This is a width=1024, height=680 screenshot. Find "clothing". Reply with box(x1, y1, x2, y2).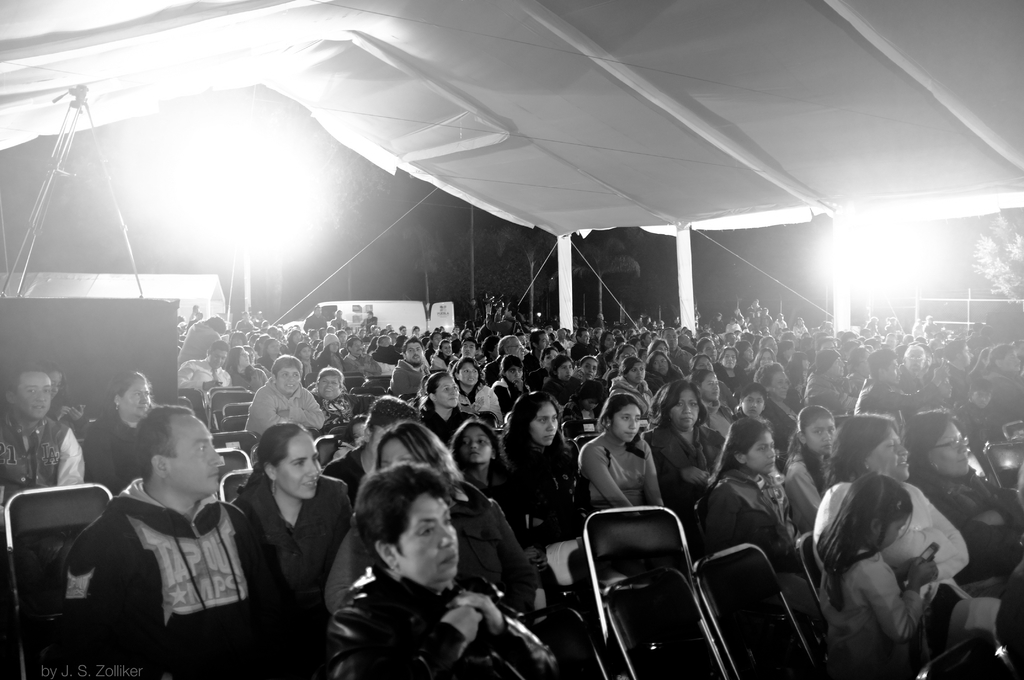
box(812, 537, 929, 679).
